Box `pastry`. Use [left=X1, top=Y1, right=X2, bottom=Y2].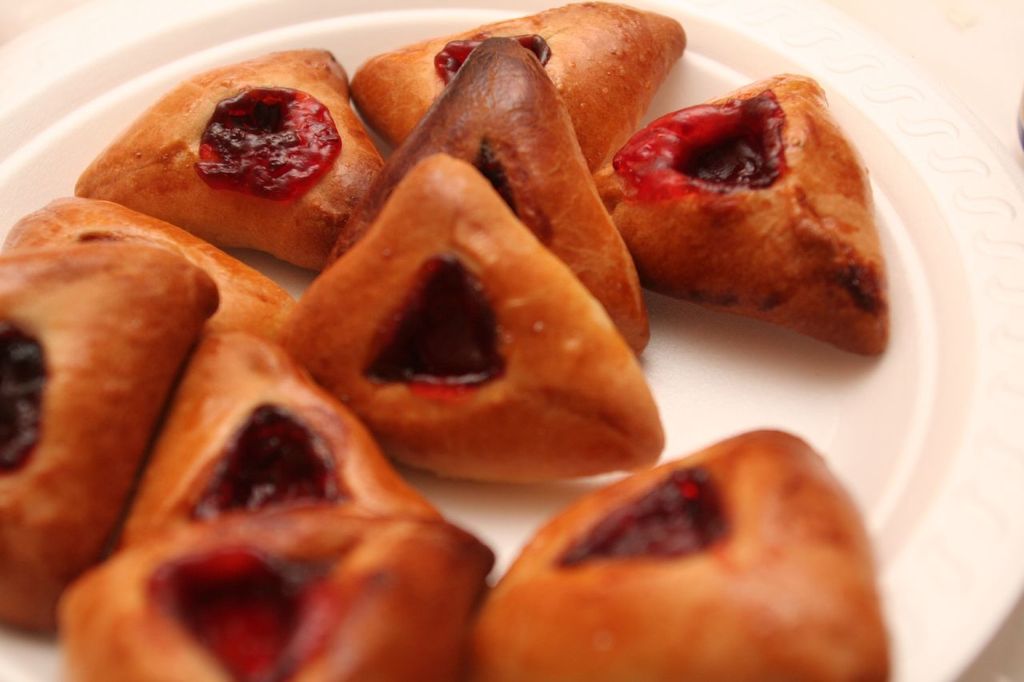
[left=0, top=197, right=291, bottom=345].
